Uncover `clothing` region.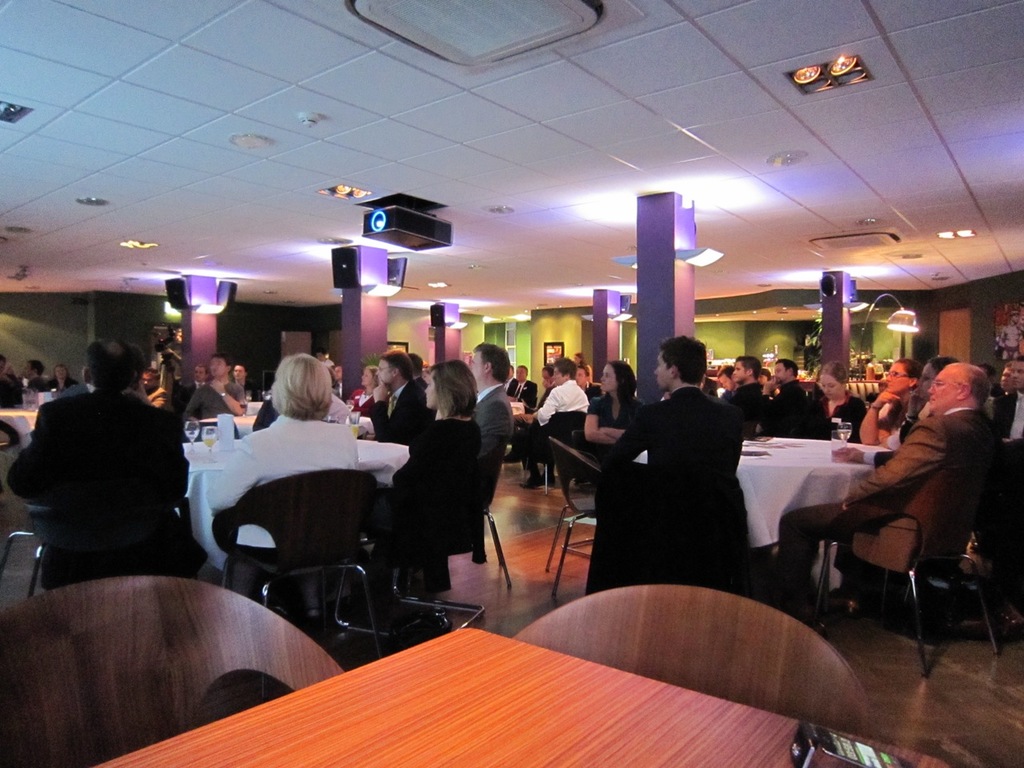
Uncovered: <region>877, 398, 906, 428</region>.
